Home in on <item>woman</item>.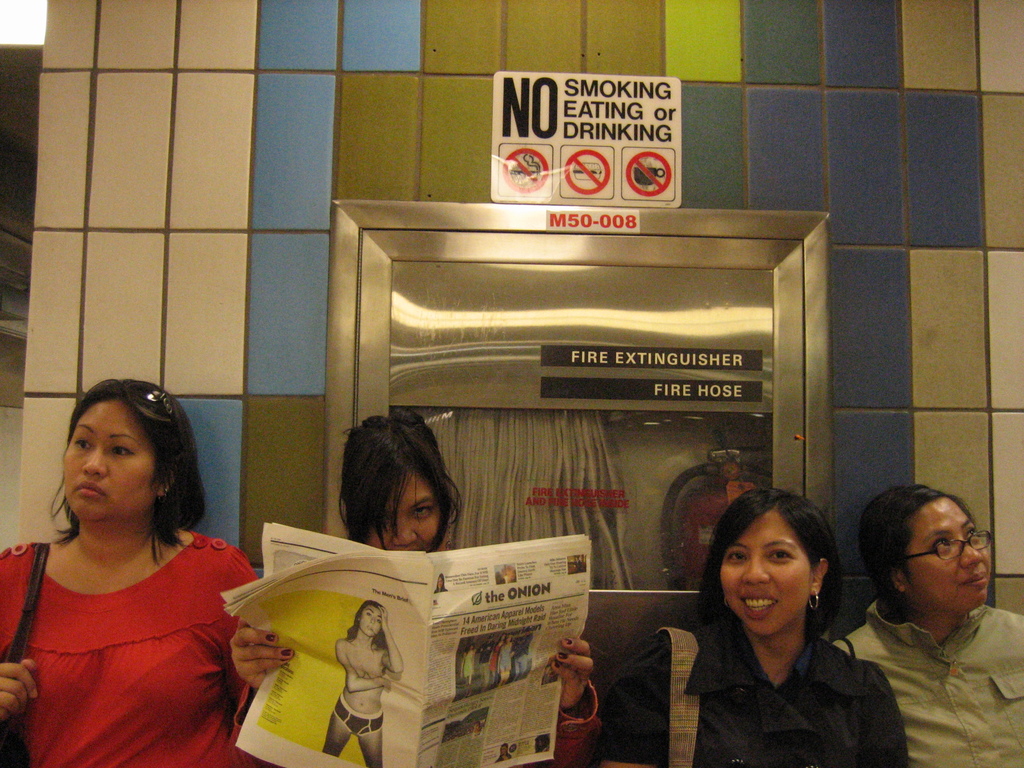
Homed in at x1=8, y1=359, x2=257, y2=767.
